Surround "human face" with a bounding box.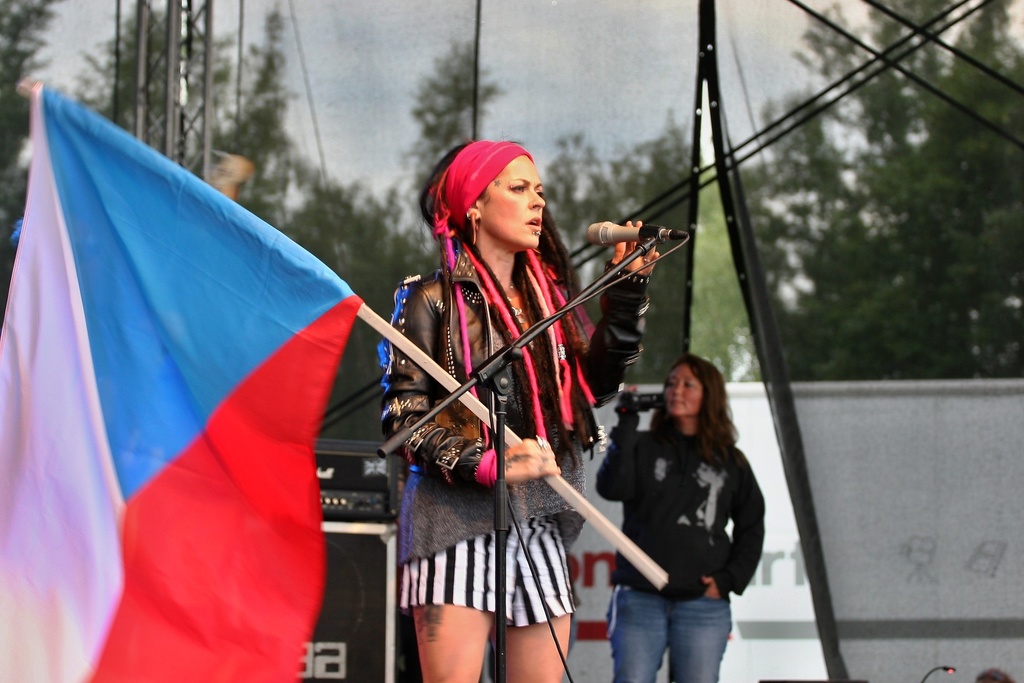
pyautogui.locateOnScreen(483, 157, 547, 248).
